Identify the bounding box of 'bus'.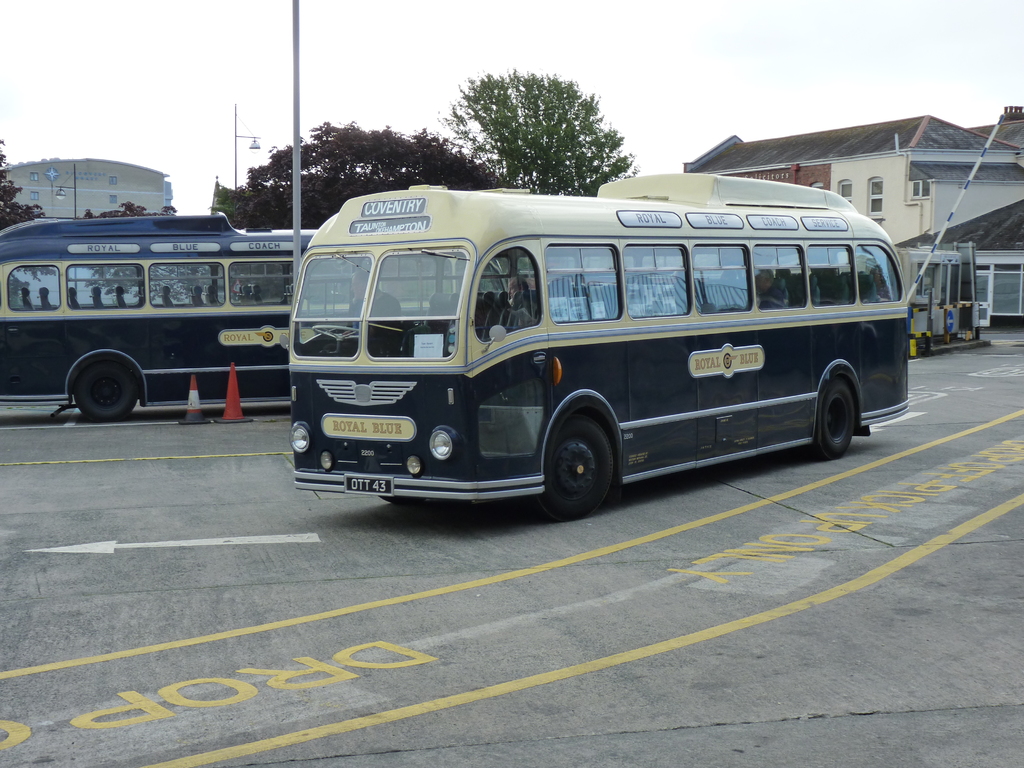
box(0, 214, 321, 425).
